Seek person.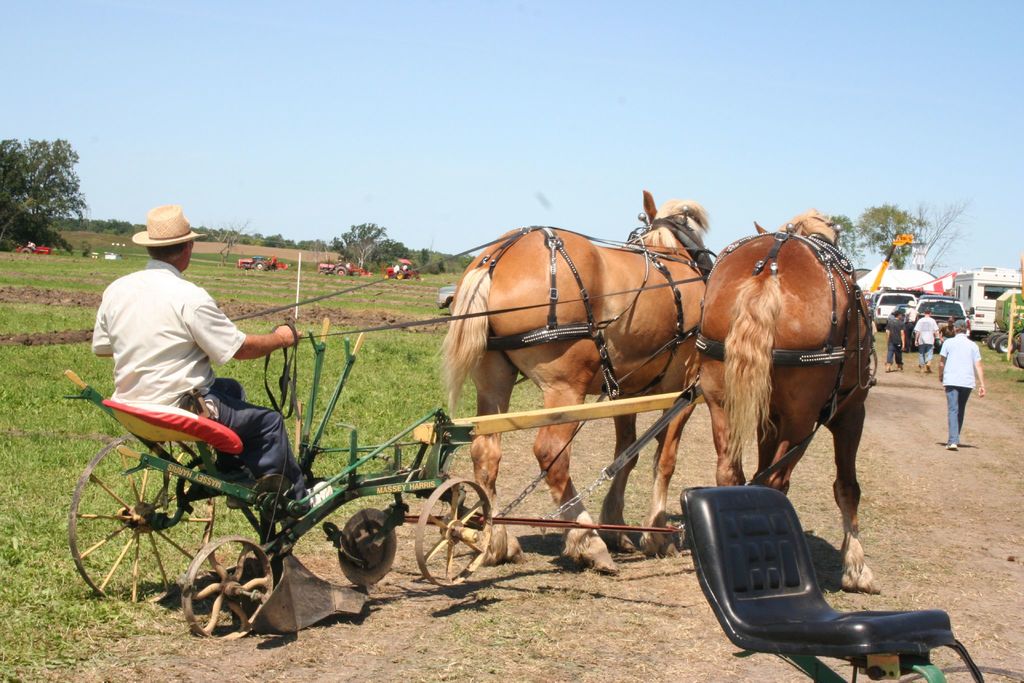
bbox=(937, 319, 984, 452).
